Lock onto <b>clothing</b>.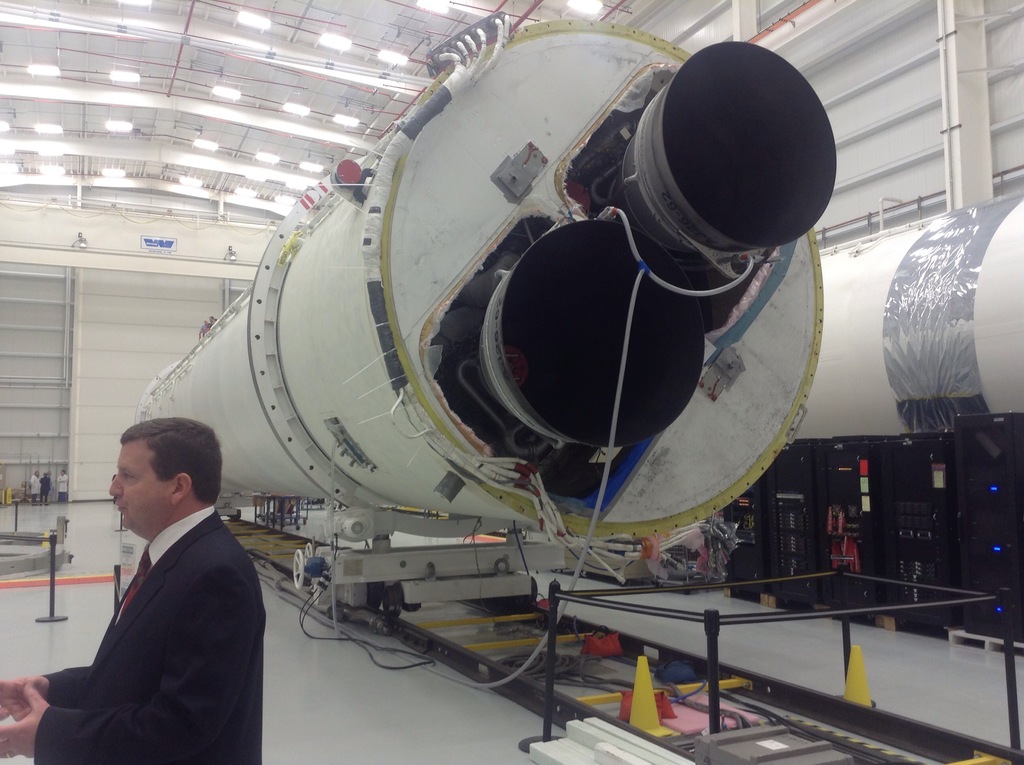
Locked: (37,507,261,764).
